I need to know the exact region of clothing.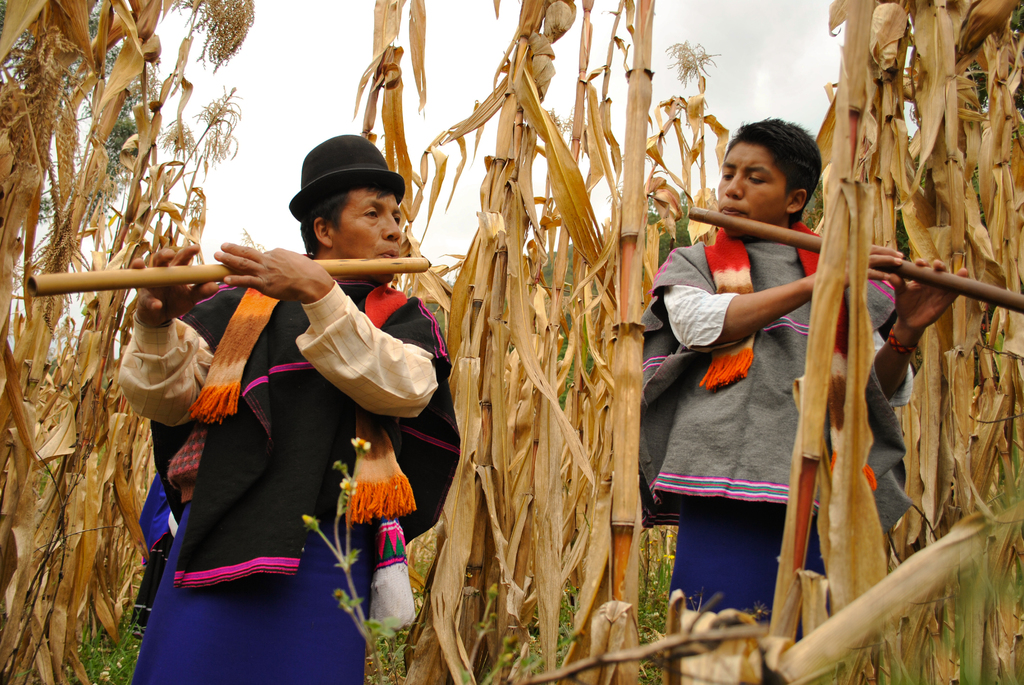
Region: 650 151 831 586.
